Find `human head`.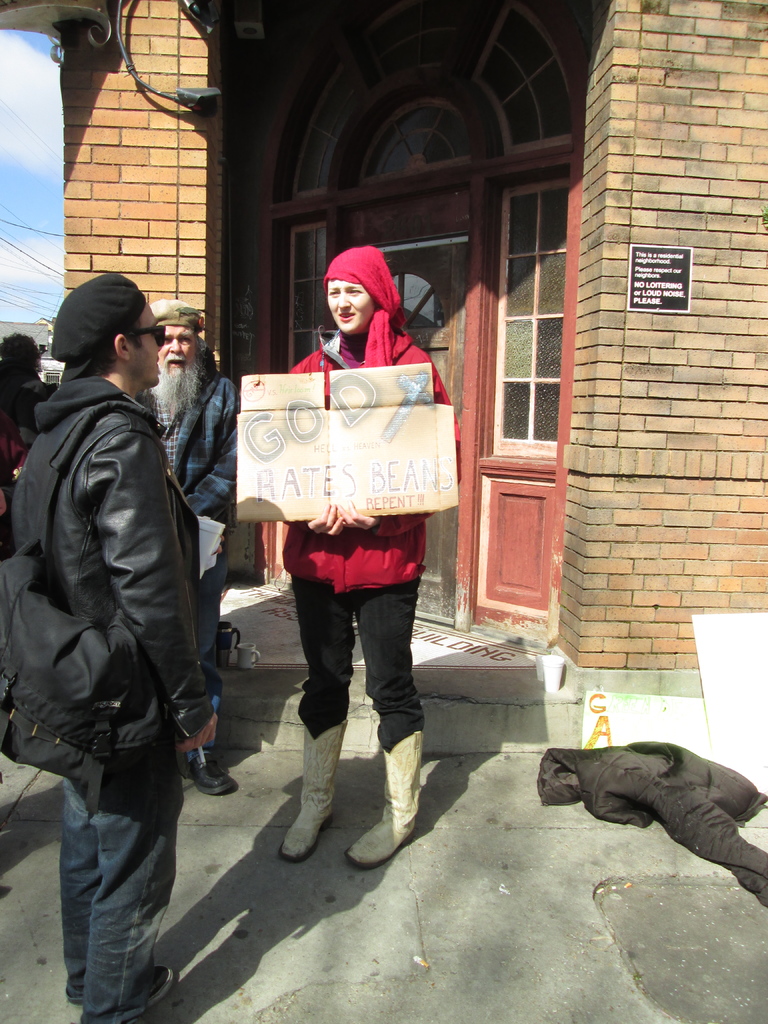
rect(317, 239, 410, 321).
